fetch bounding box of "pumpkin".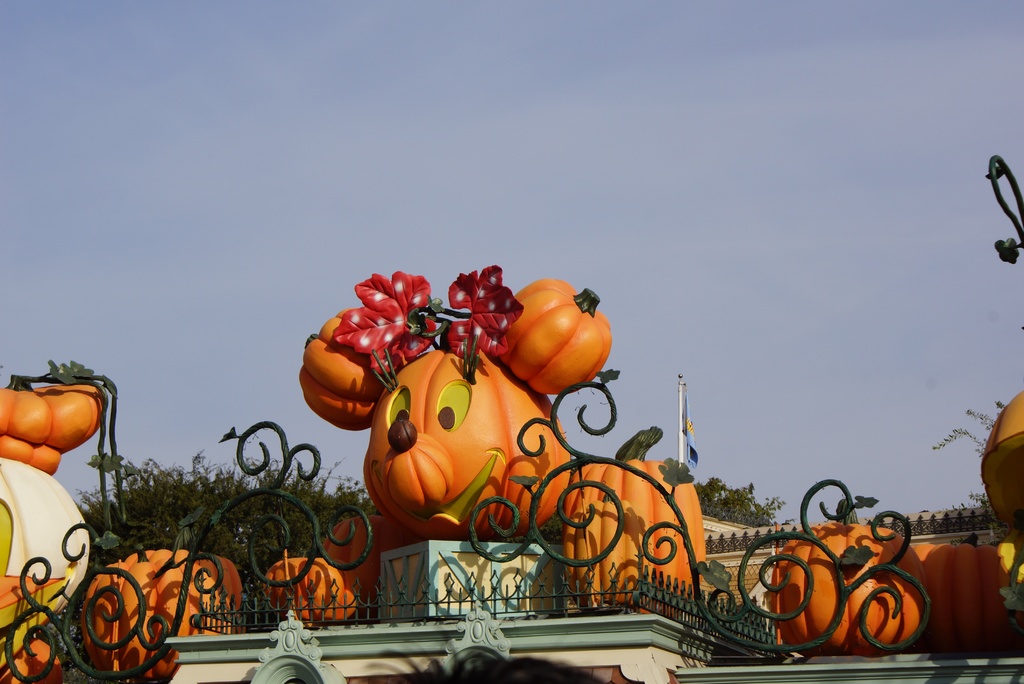
Bbox: select_region(257, 559, 376, 620).
